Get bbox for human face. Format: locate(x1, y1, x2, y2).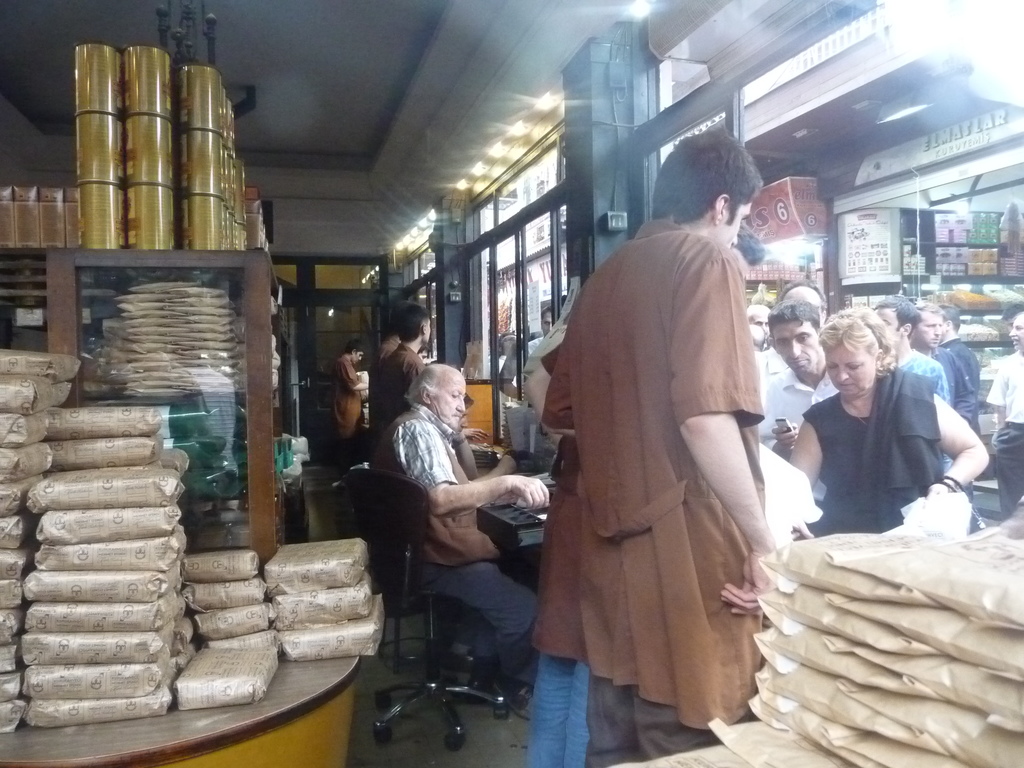
locate(421, 317, 432, 344).
